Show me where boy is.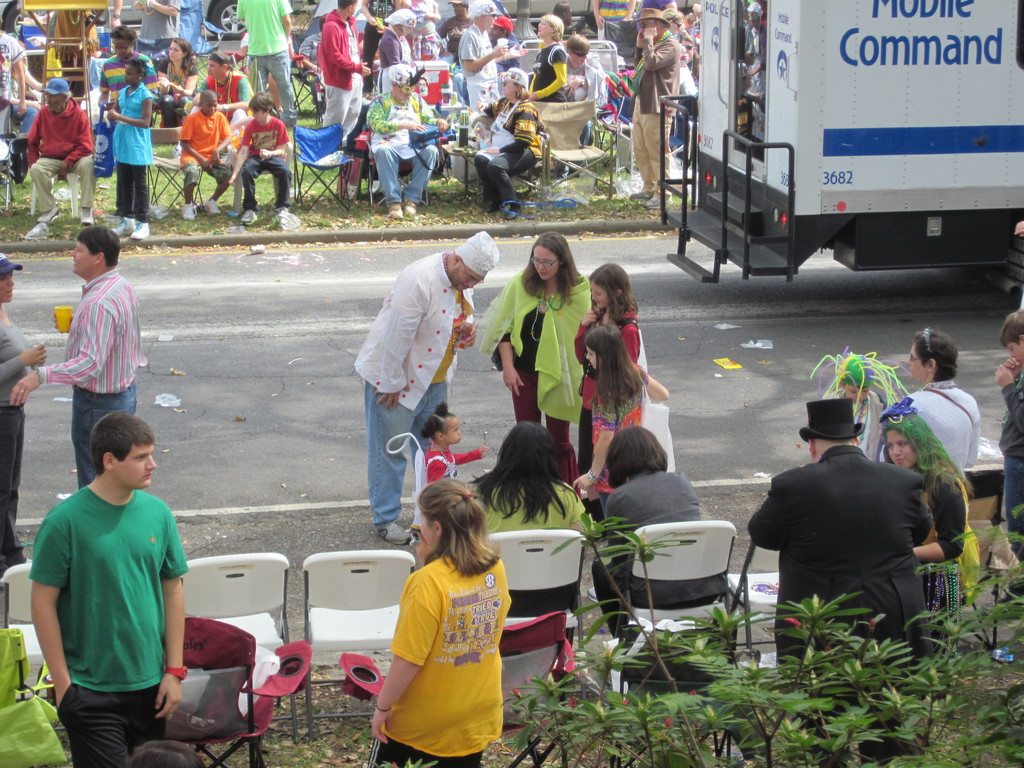
boy is at 27, 405, 216, 761.
